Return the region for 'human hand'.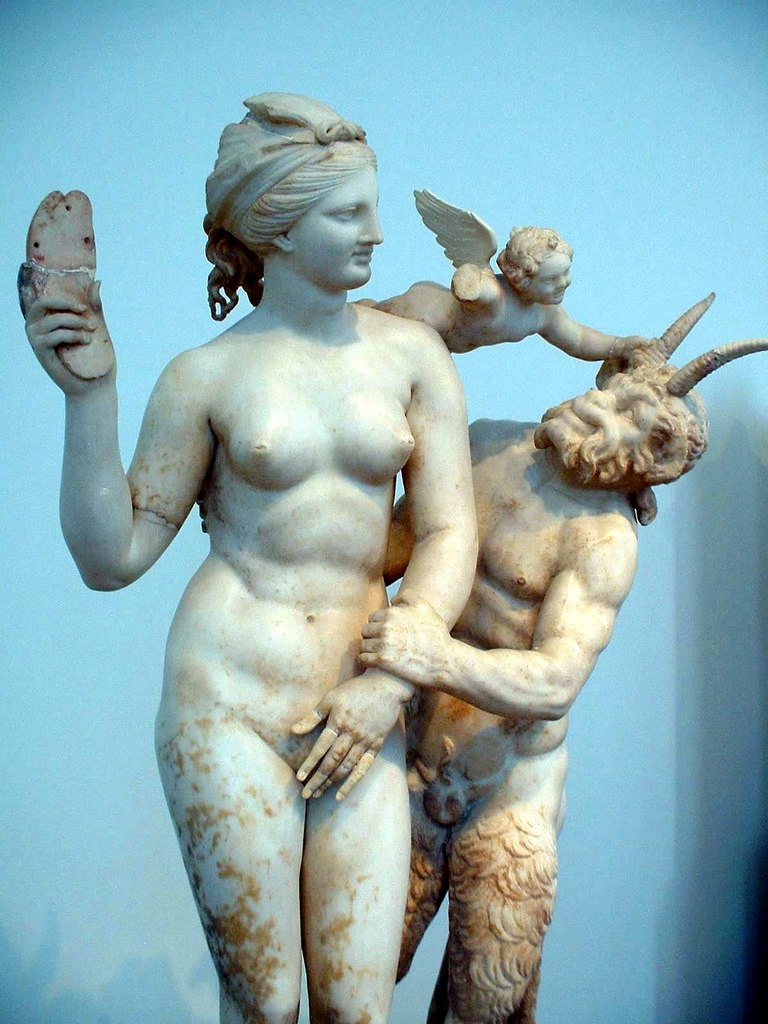
box(193, 487, 207, 536).
